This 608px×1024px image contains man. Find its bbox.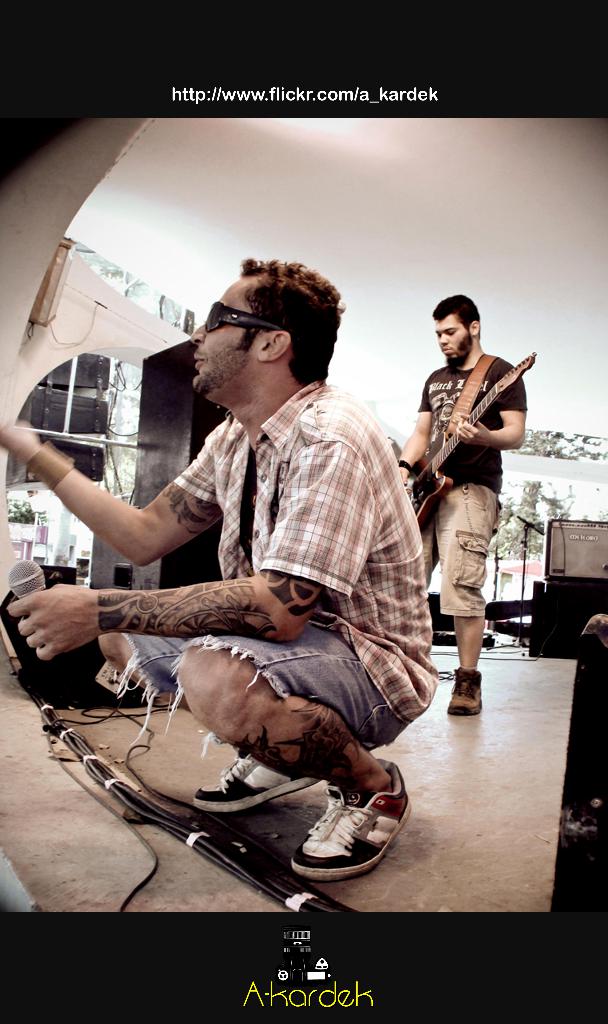
{"left": 378, "top": 277, "right": 544, "bottom": 721}.
